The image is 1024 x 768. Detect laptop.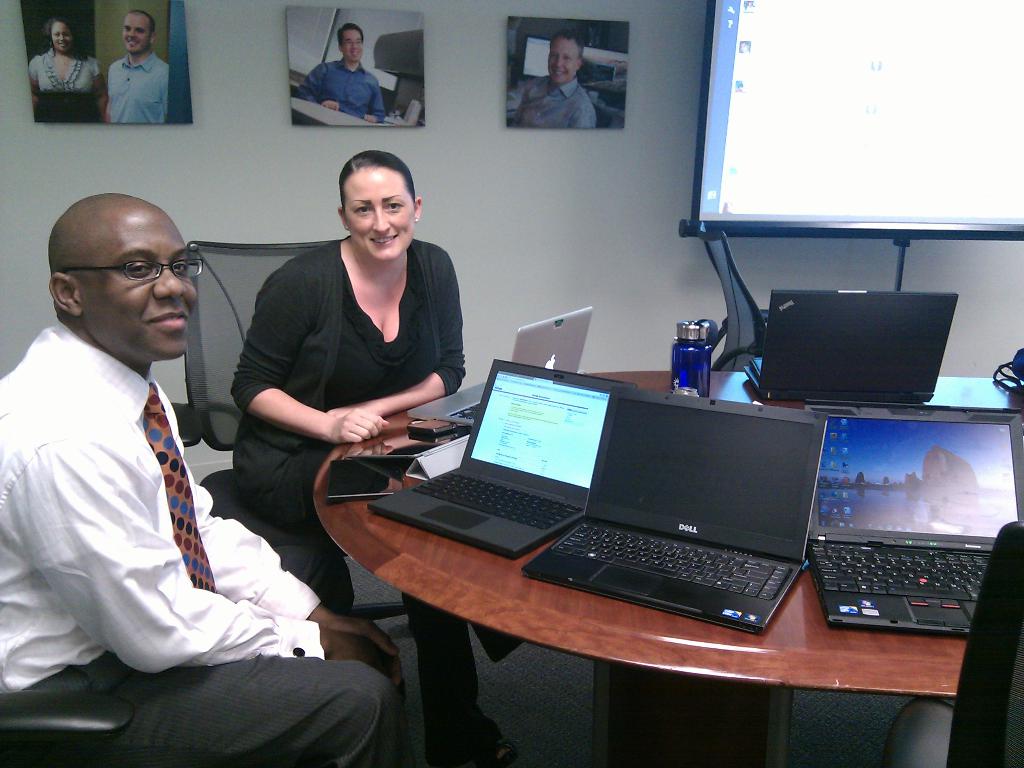
Detection: [792, 405, 1003, 654].
